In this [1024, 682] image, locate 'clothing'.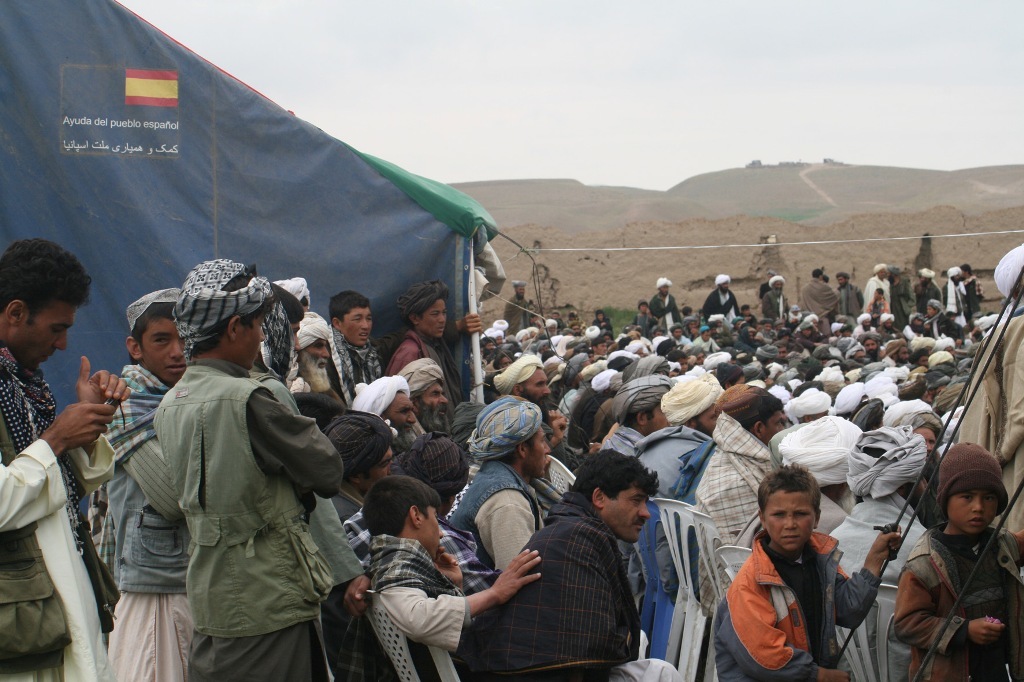
Bounding box: [634,429,708,497].
